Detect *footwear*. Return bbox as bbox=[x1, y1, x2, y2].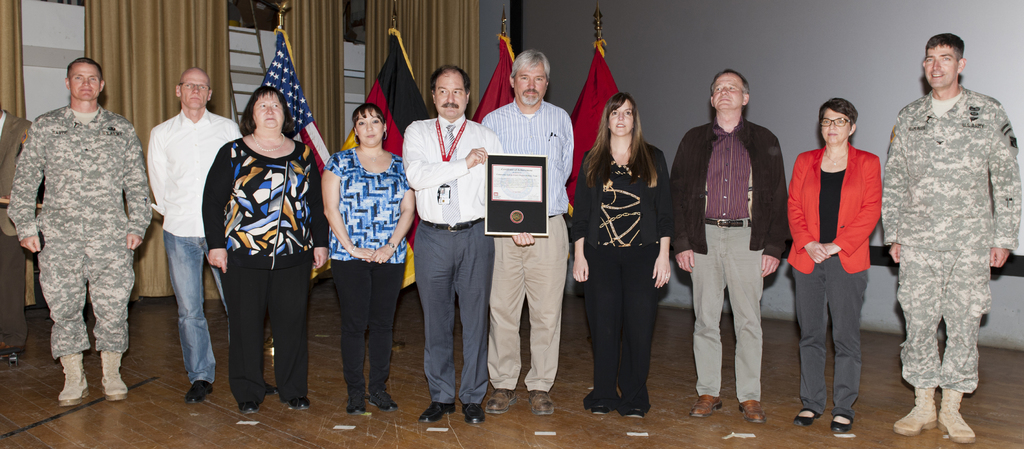
bbox=[590, 395, 612, 412].
